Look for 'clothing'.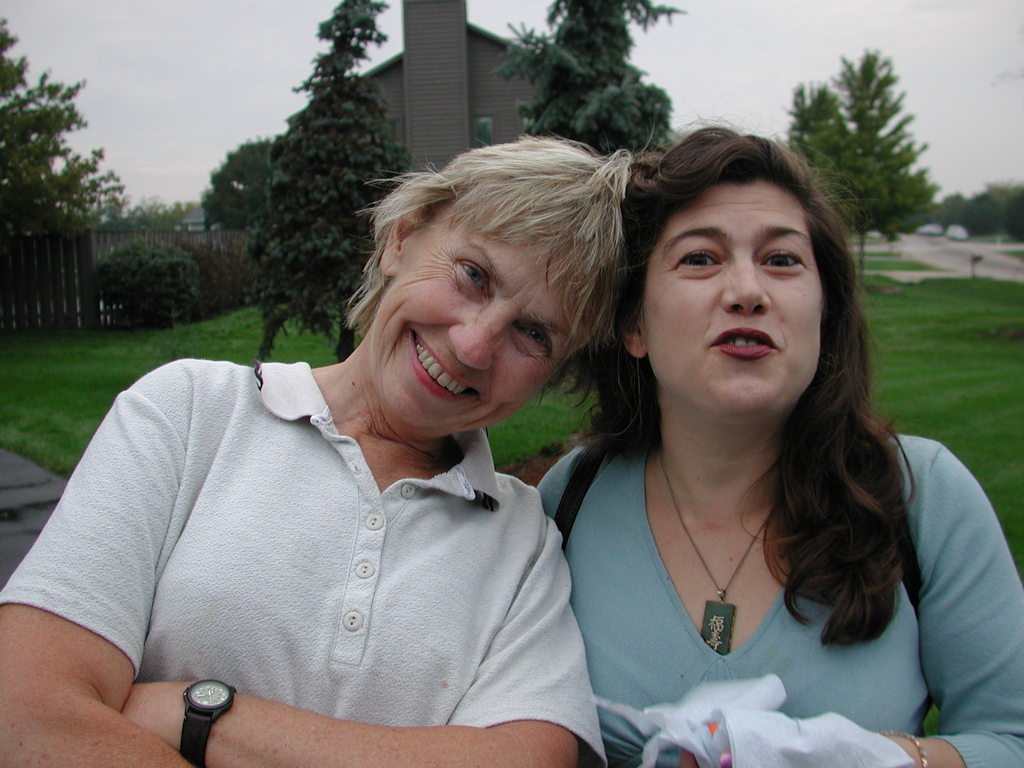
Found: <region>49, 346, 627, 733</region>.
